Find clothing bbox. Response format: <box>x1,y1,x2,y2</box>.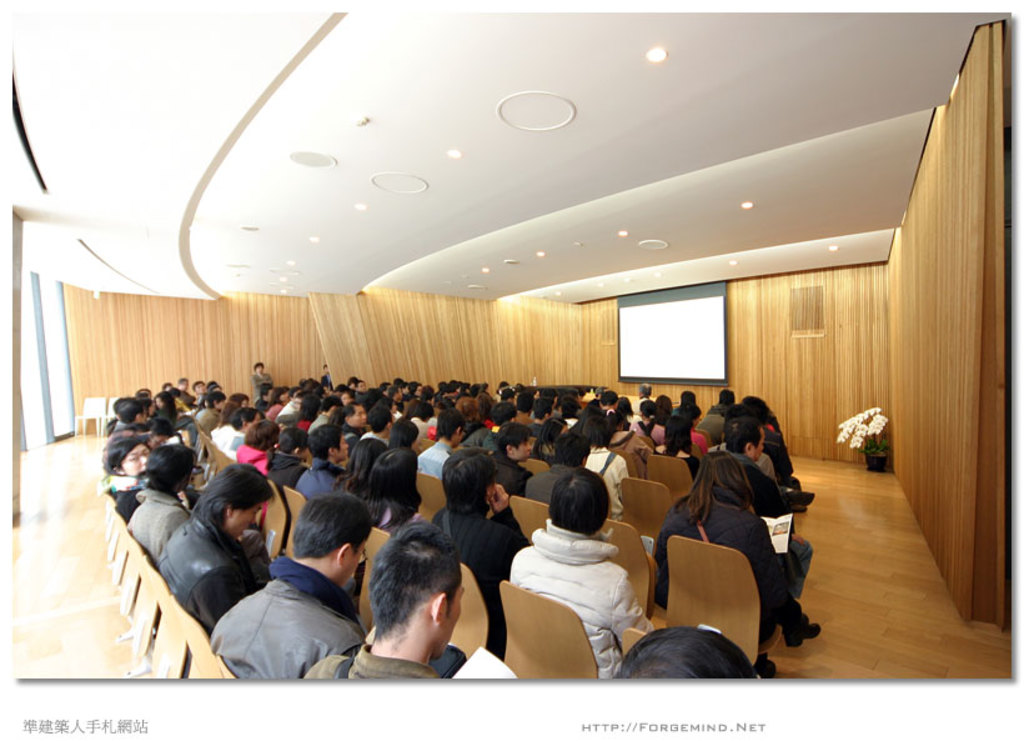
<box>250,371,268,387</box>.
